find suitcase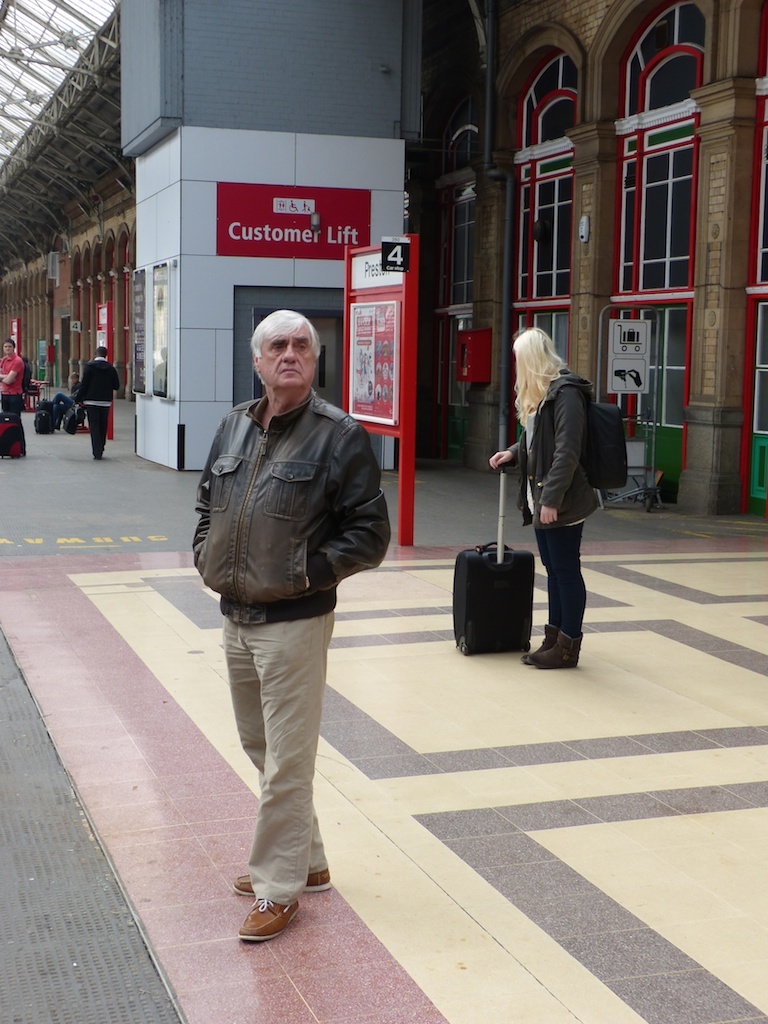
453,453,538,660
